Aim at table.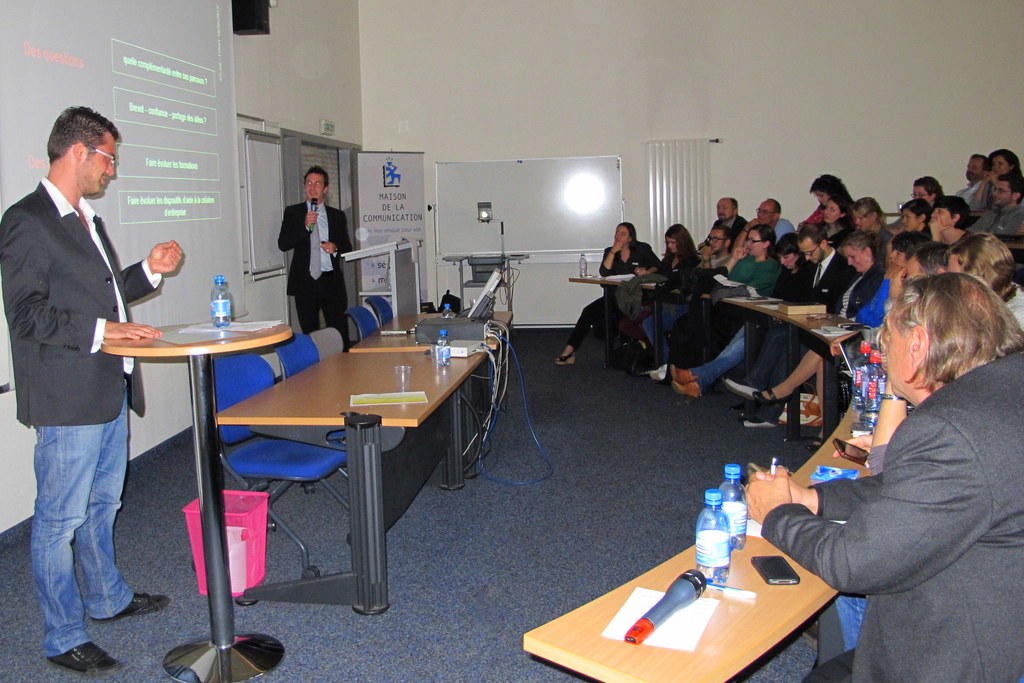
Aimed at select_region(215, 307, 518, 621).
